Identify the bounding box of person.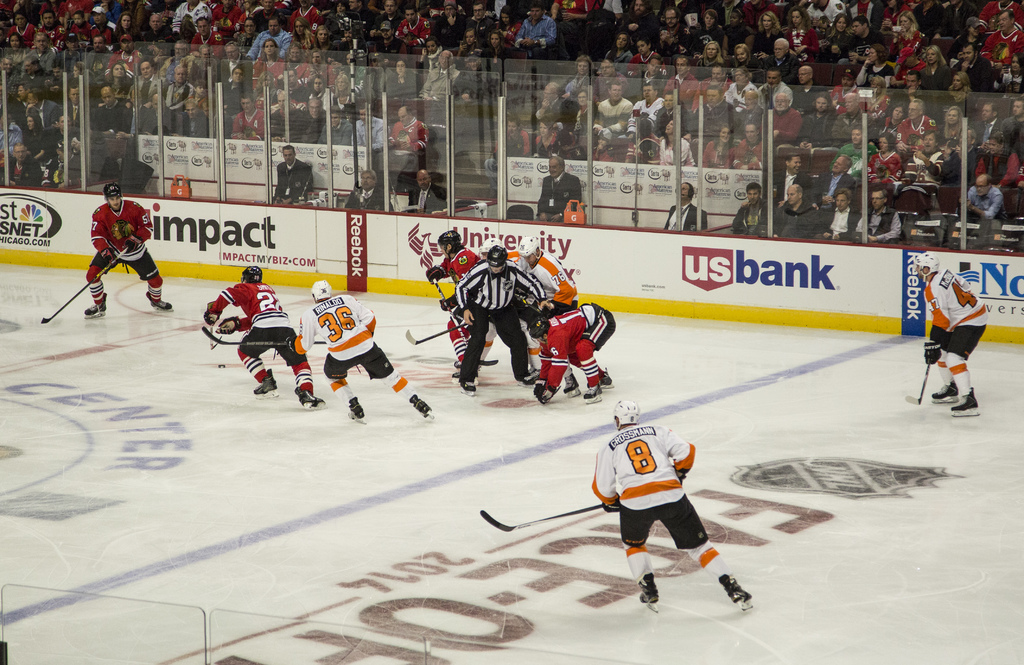
locate(924, 255, 998, 417).
